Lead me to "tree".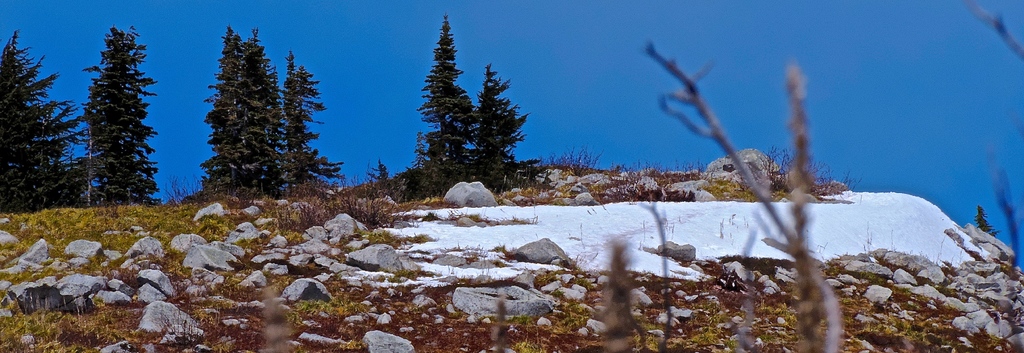
Lead to [76,27,158,208].
